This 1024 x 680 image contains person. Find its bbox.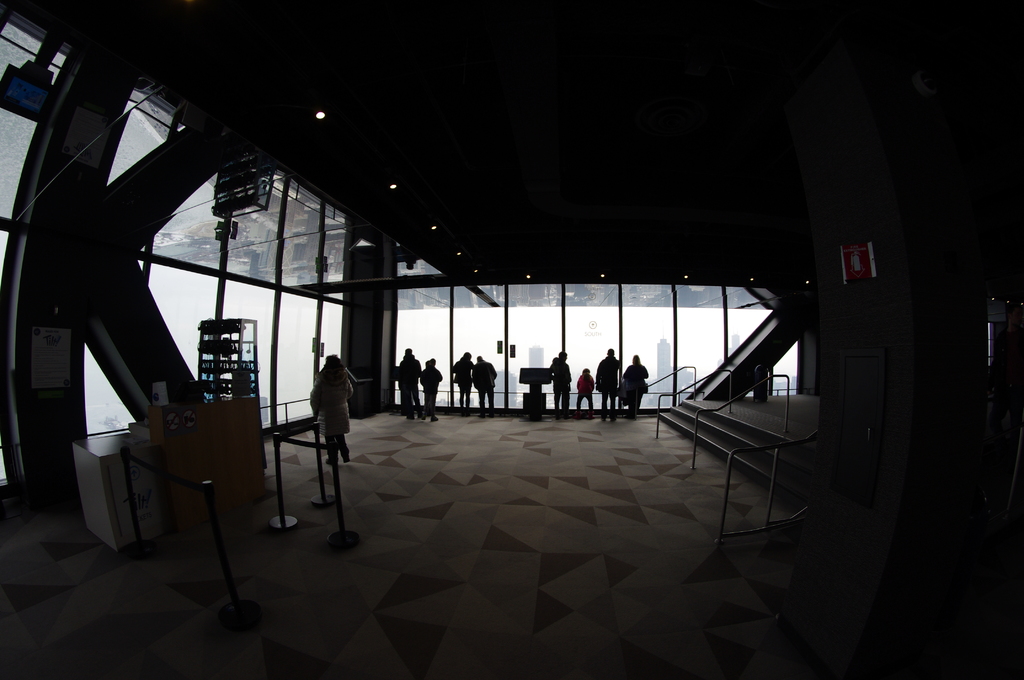
402, 343, 427, 421.
